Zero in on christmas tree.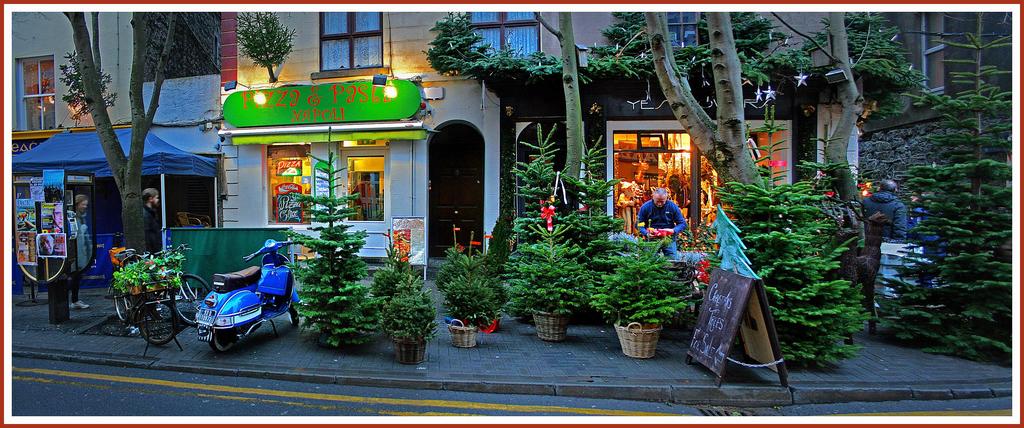
Zeroed in: rect(553, 136, 630, 259).
